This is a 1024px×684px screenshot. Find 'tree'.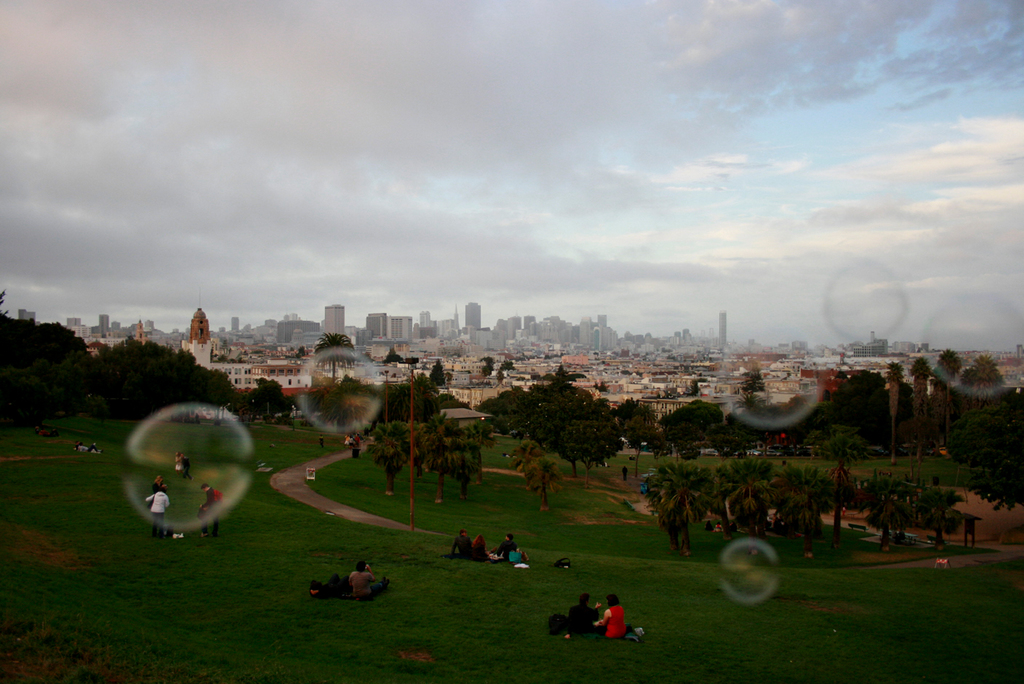
Bounding box: select_region(612, 405, 655, 464).
